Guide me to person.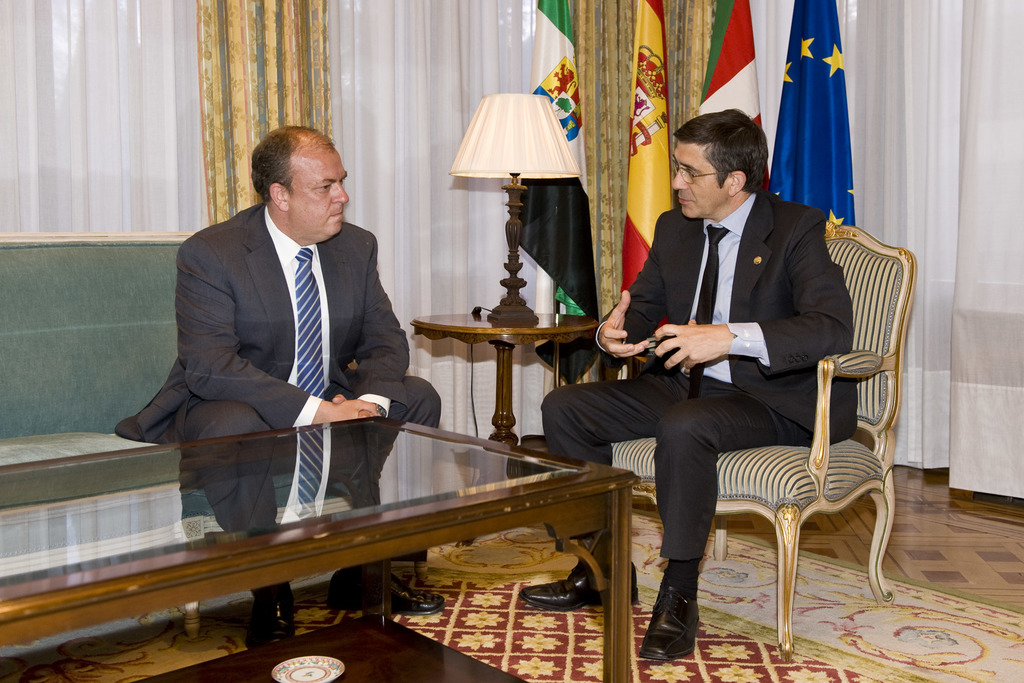
Guidance: x1=518, y1=111, x2=860, y2=661.
